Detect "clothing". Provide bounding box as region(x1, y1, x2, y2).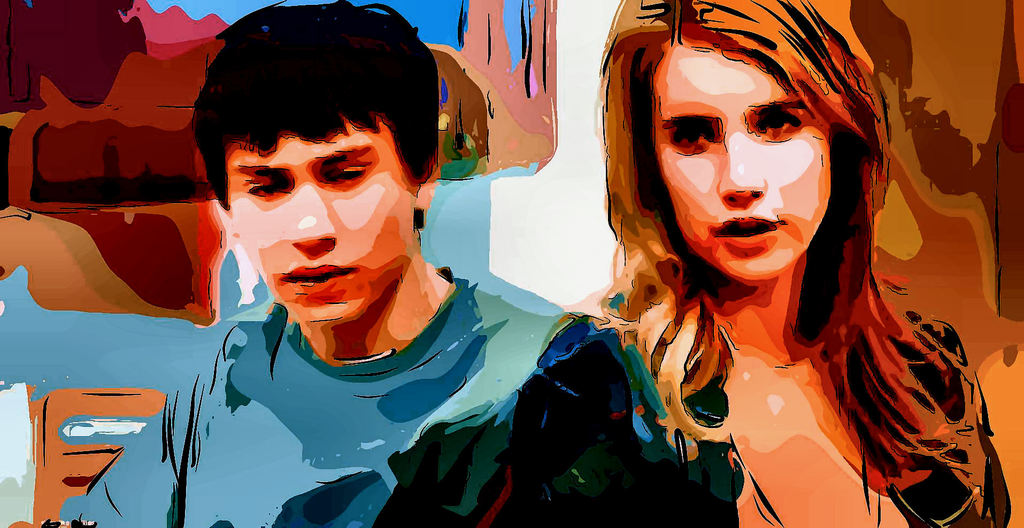
region(56, 260, 676, 527).
